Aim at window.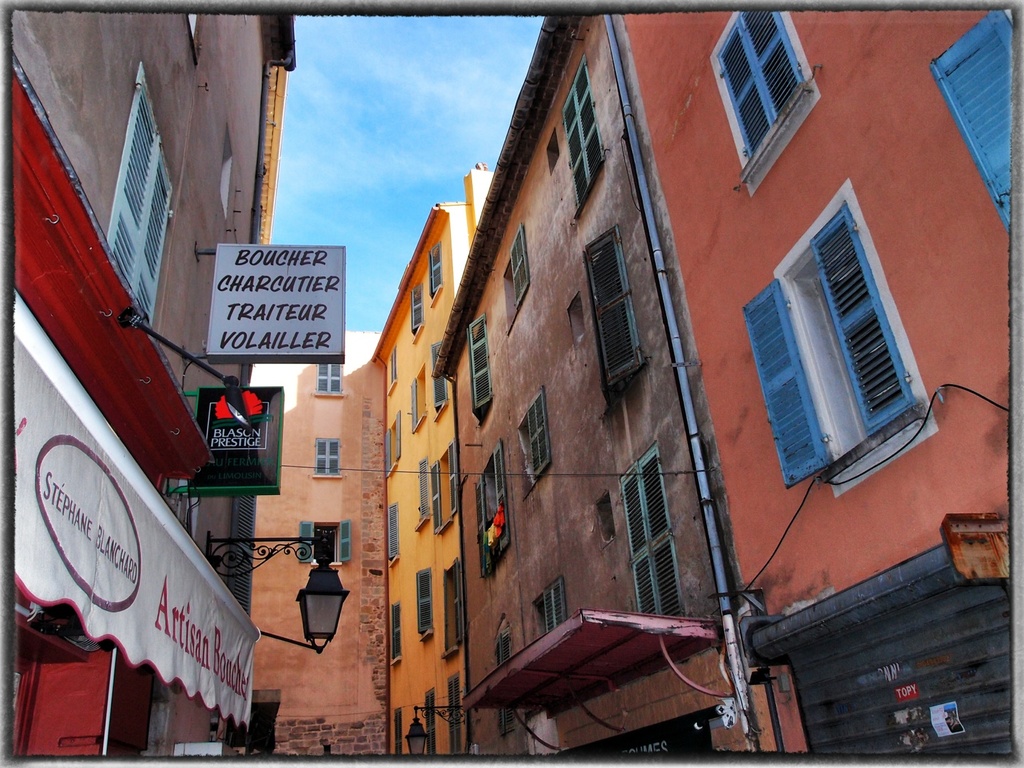
Aimed at (97,56,183,344).
